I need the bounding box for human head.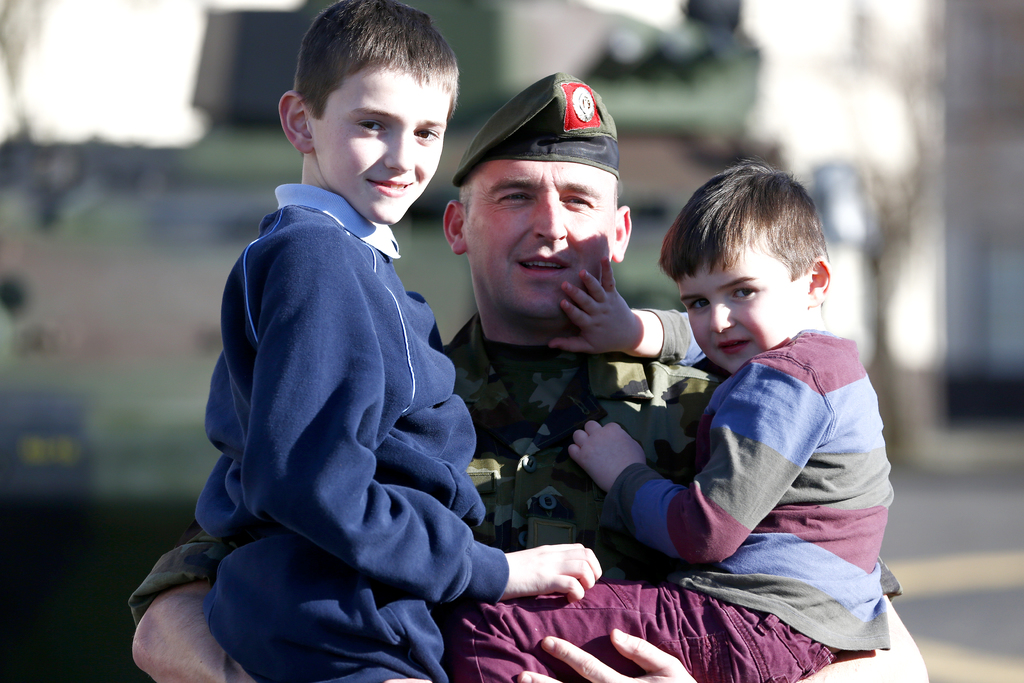
Here it is: (665, 174, 836, 365).
